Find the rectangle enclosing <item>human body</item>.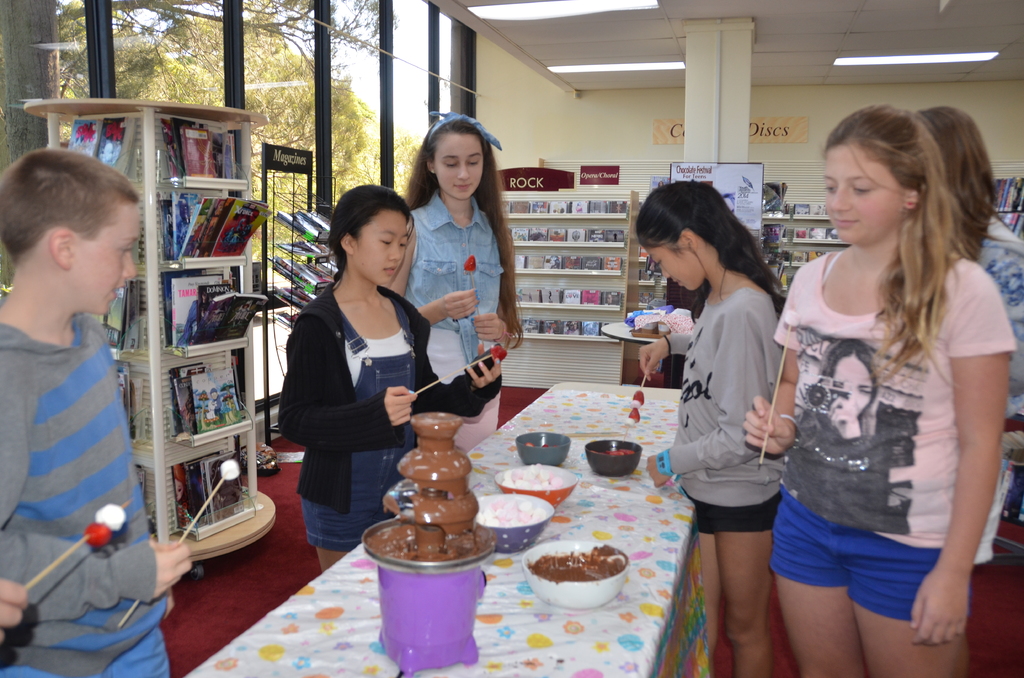
0, 302, 194, 677.
